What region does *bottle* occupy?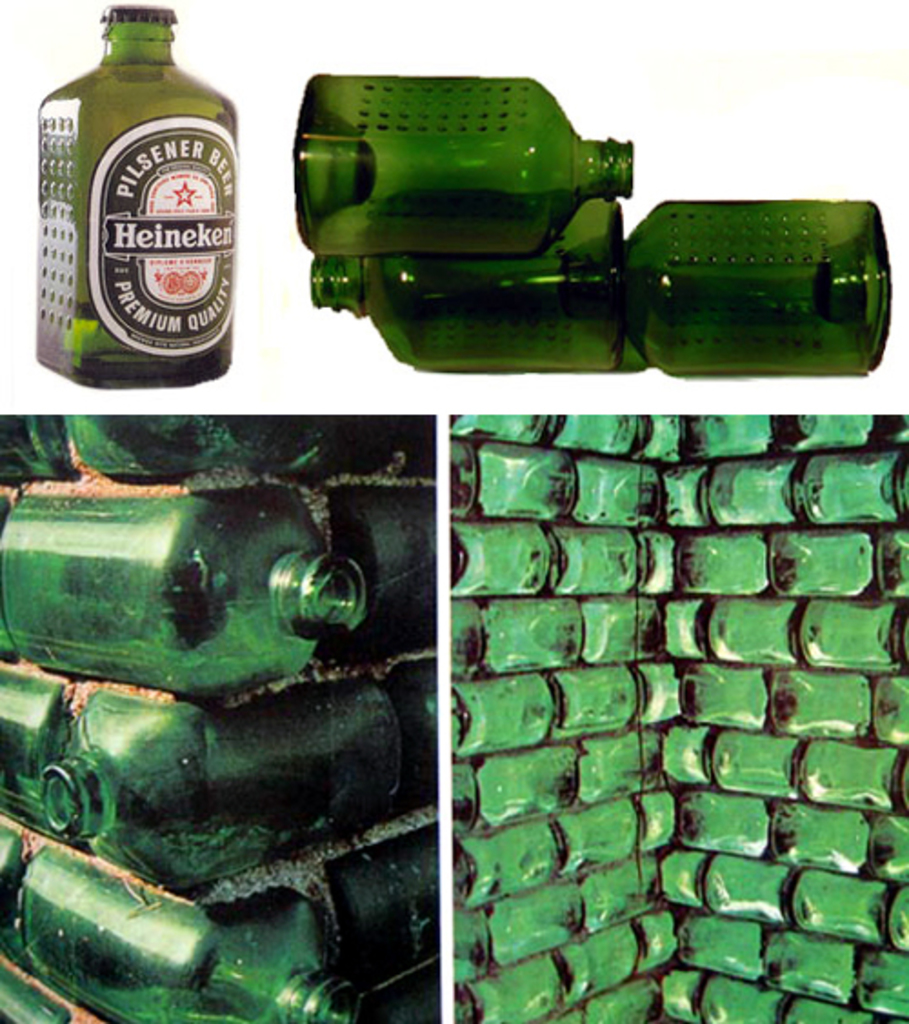
rect(296, 78, 634, 249).
